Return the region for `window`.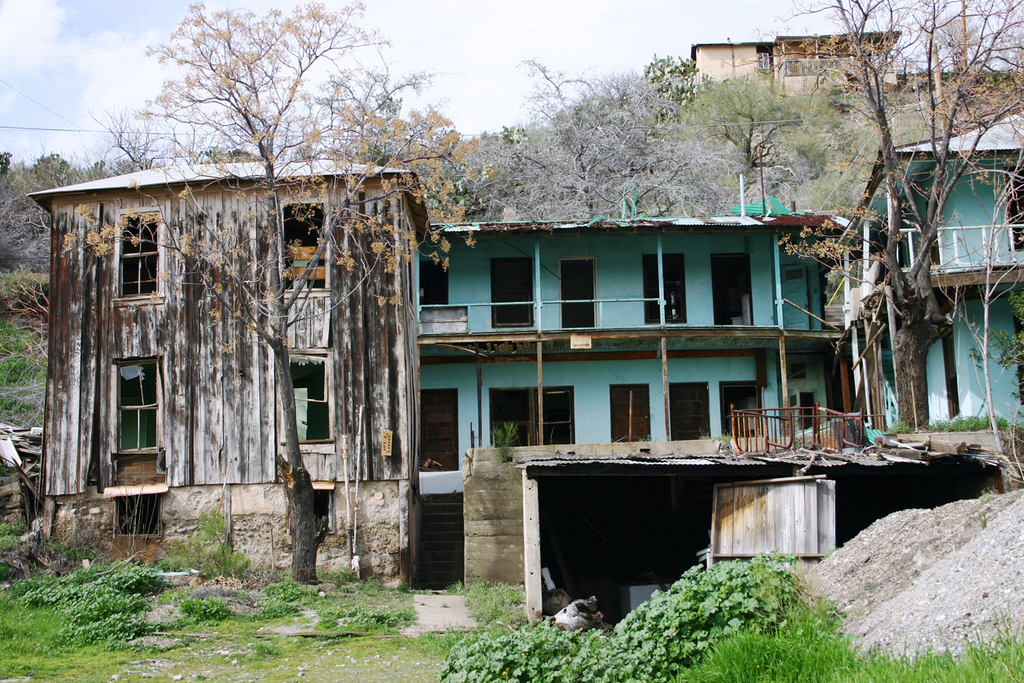
116 216 157 299.
